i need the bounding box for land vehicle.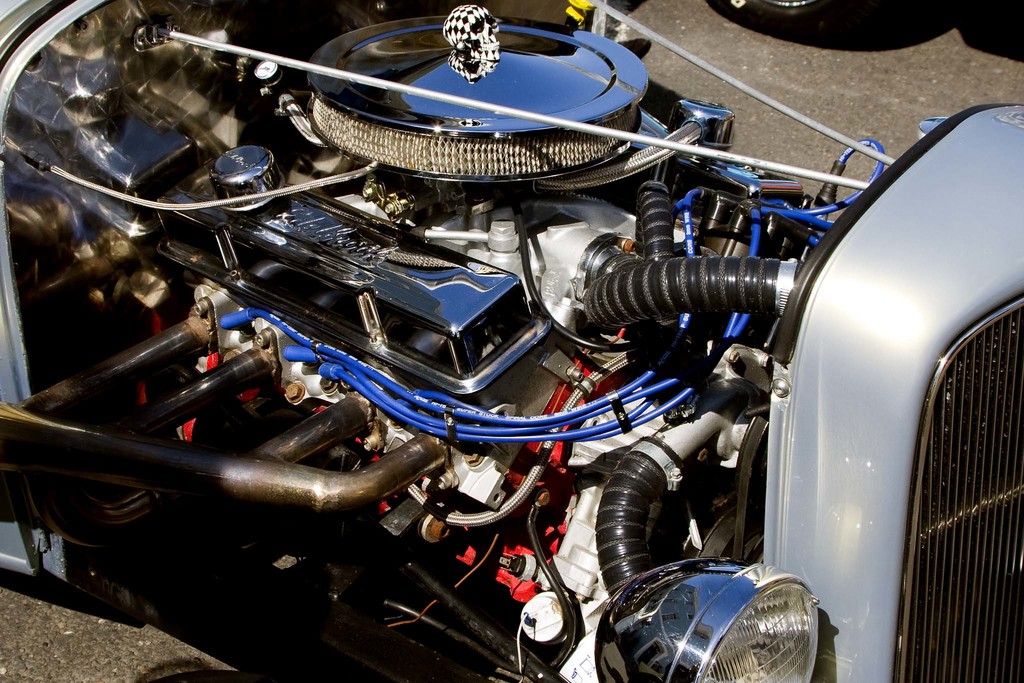
Here it is: rect(26, 0, 936, 682).
